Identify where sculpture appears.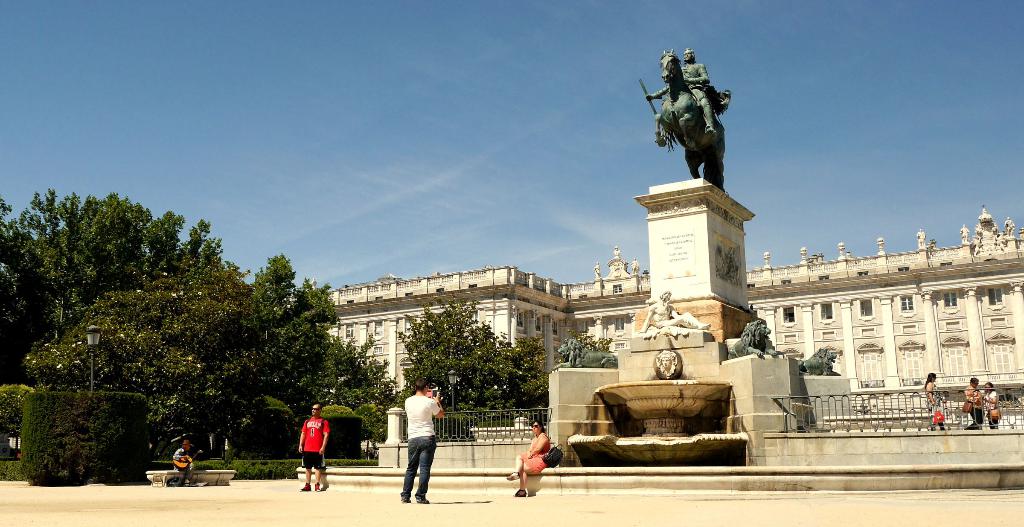
Appears at pyautogui.locateOnScreen(552, 340, 614, 375).
